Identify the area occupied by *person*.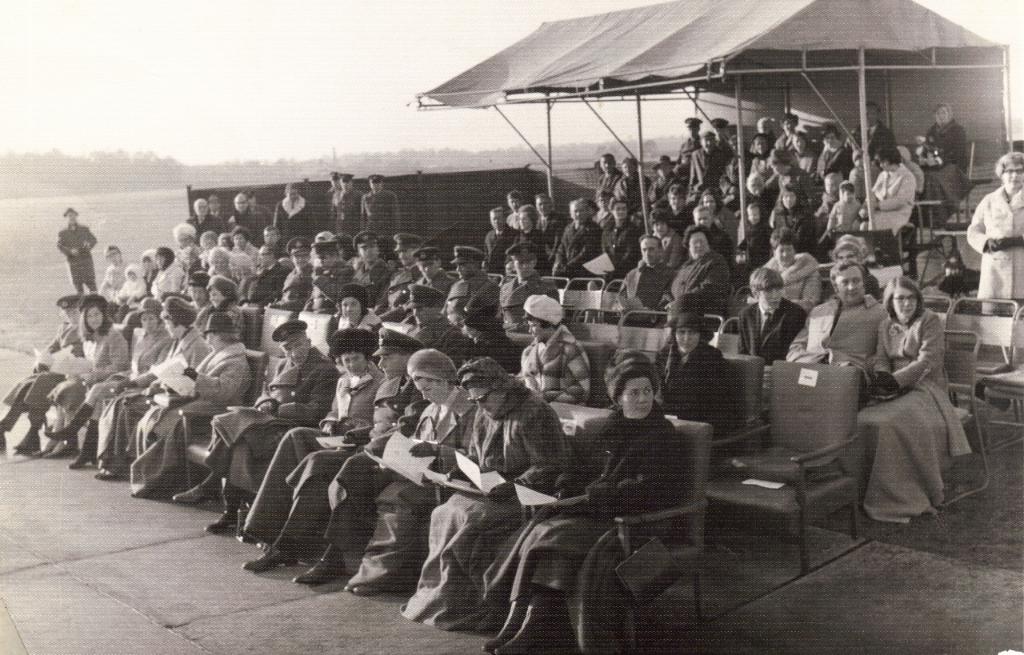
Area: bbox=(790, 255, 890, 417).
